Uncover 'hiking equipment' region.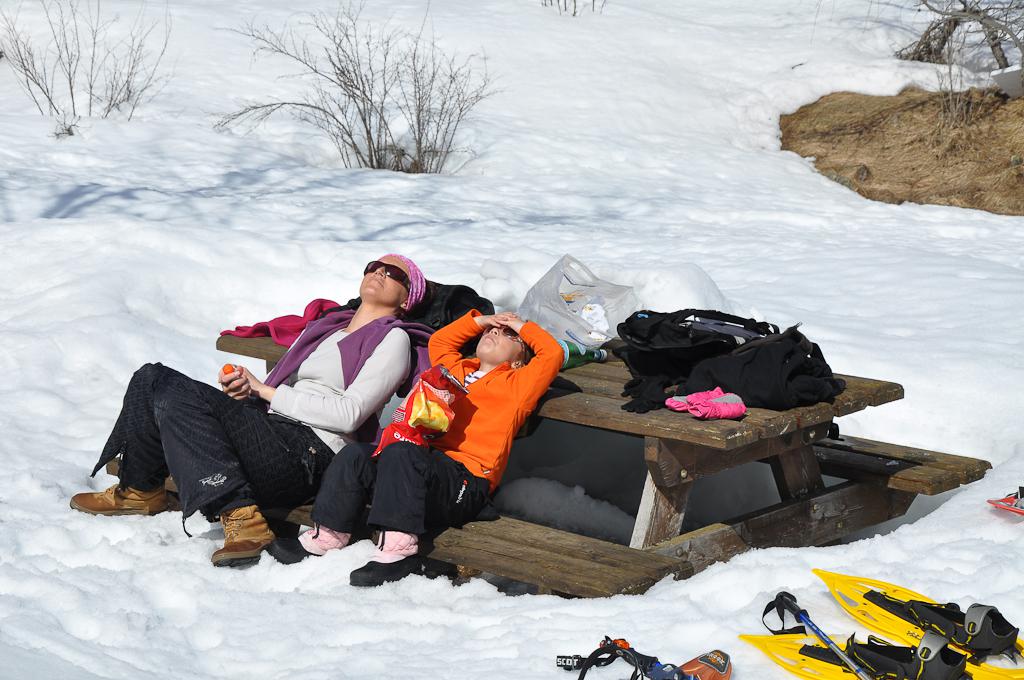
Uncovered: left=70, top=483, right=160, bottom=520.
